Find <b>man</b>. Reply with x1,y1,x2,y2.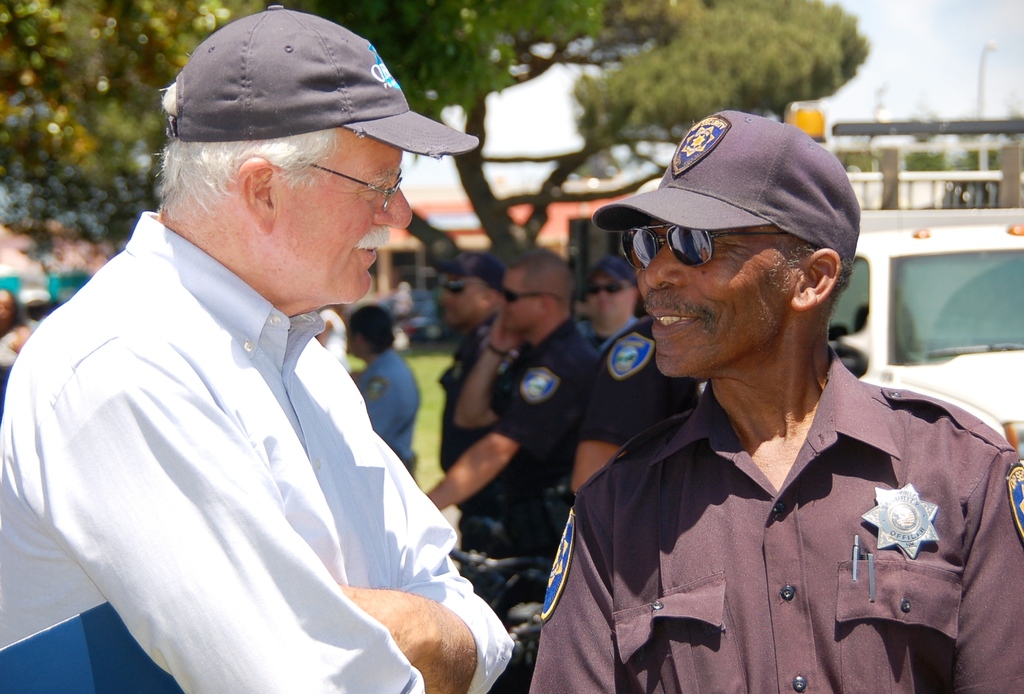
436,251,524,573.
